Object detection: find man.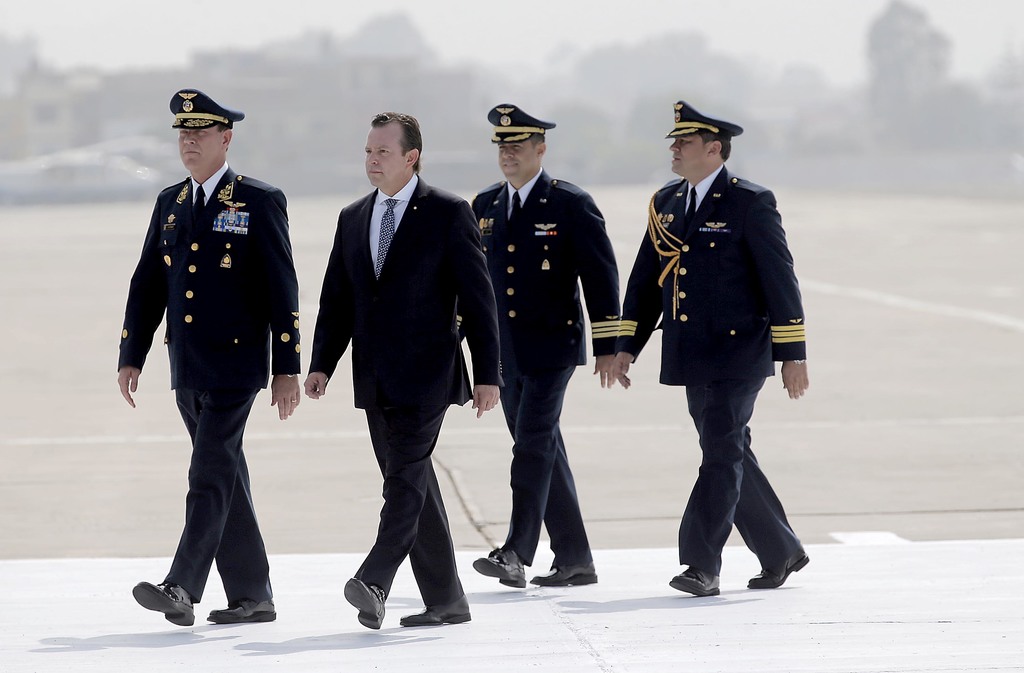
[x1=472, y1=102, x2=621, y2=593].
